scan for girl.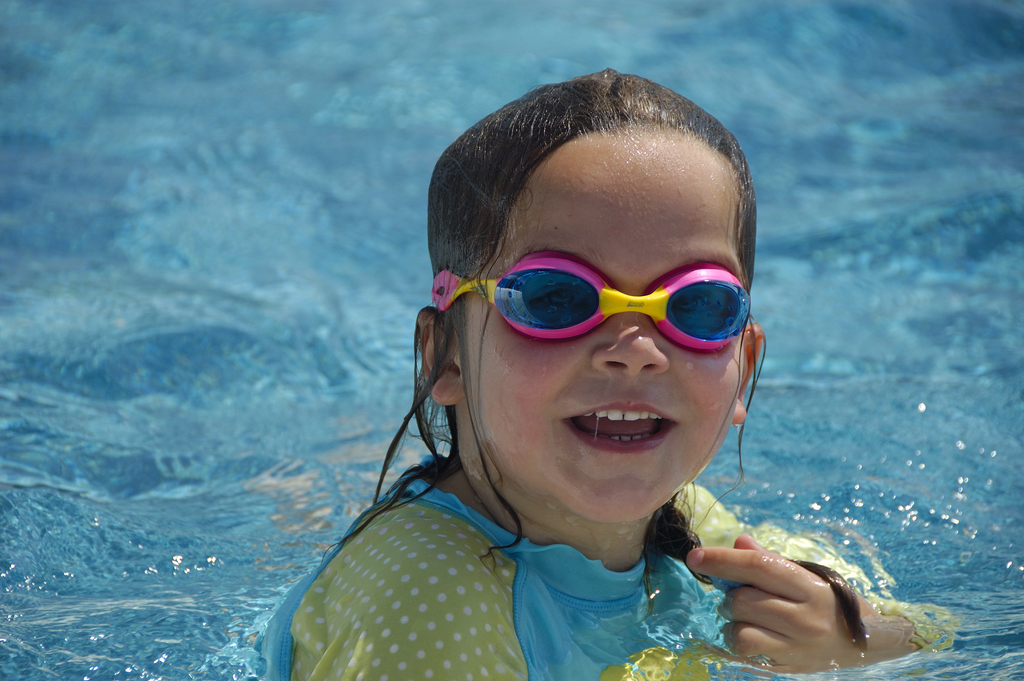
Scan result: {"left": 244, "top": 66, "right": 952, "bottom": 680}.
